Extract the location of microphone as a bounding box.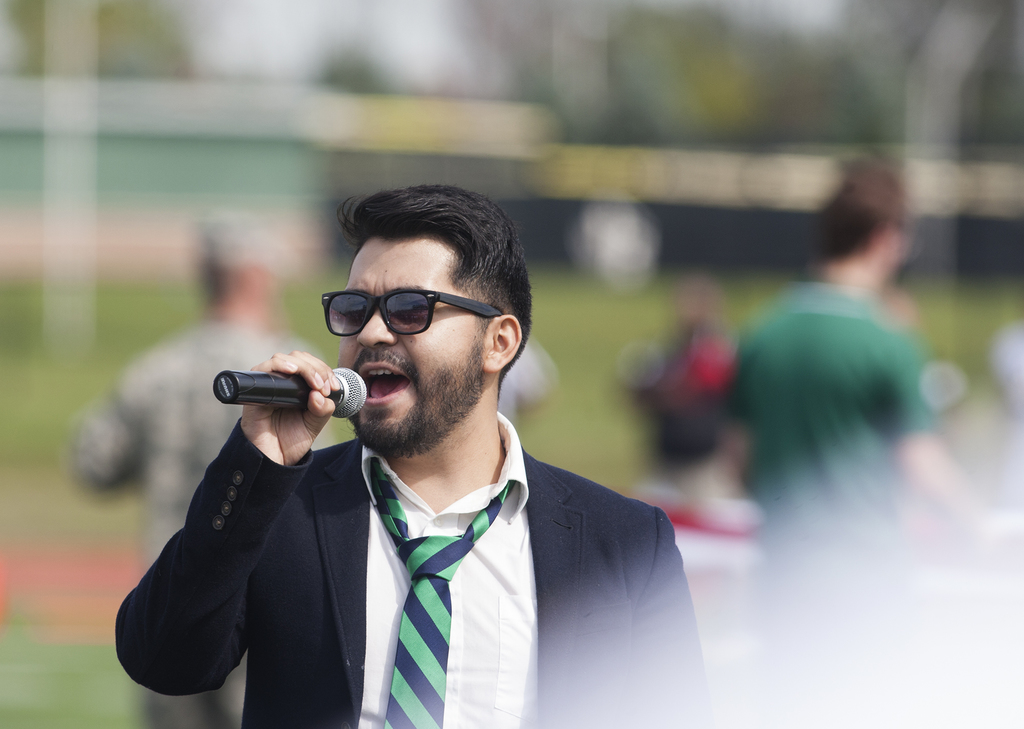
[209,368,370,422].
